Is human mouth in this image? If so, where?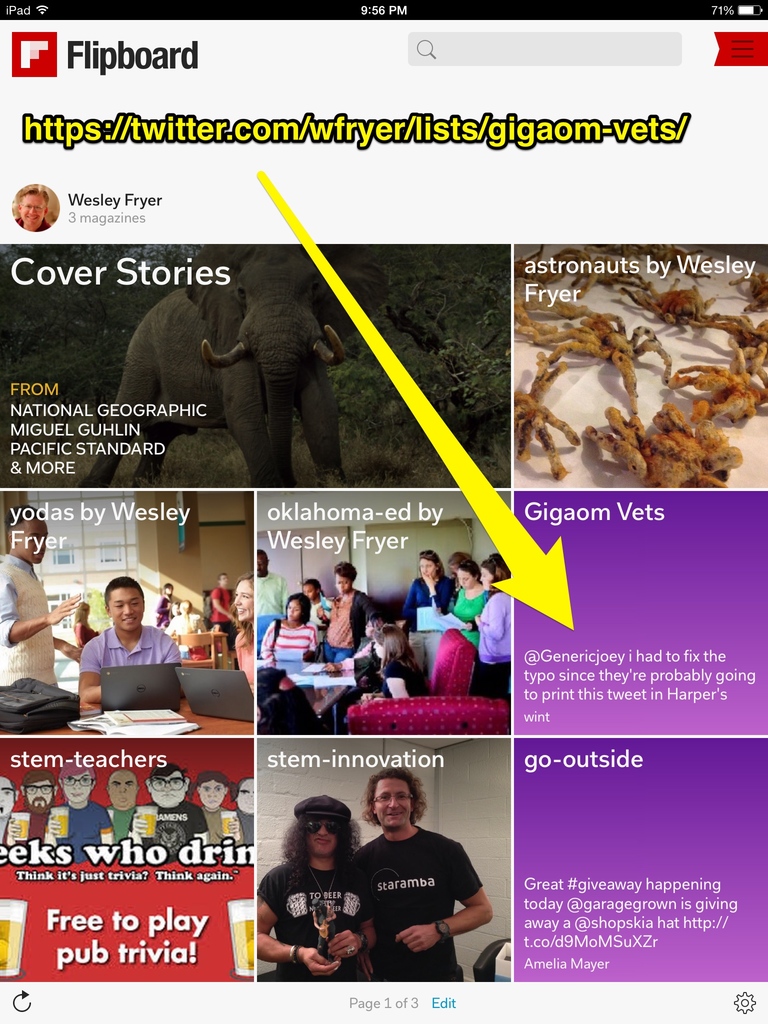
Yes, at {"left": 385, "top": 810, "right": 404, "bottom": 816}.
